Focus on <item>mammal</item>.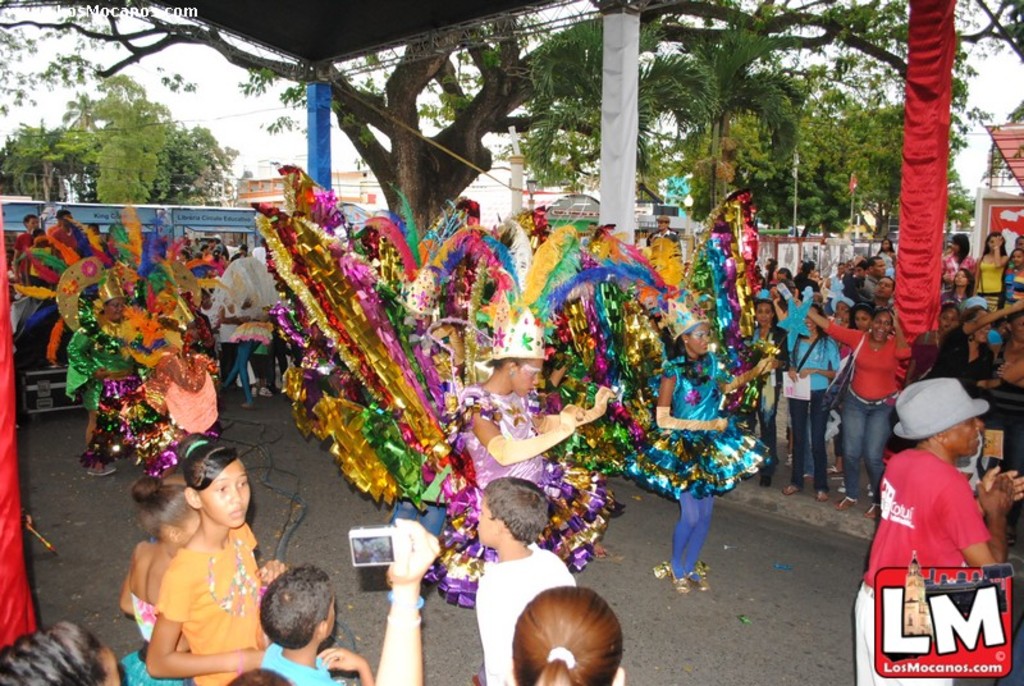
Focused at box(0, 614, 124, 685).
